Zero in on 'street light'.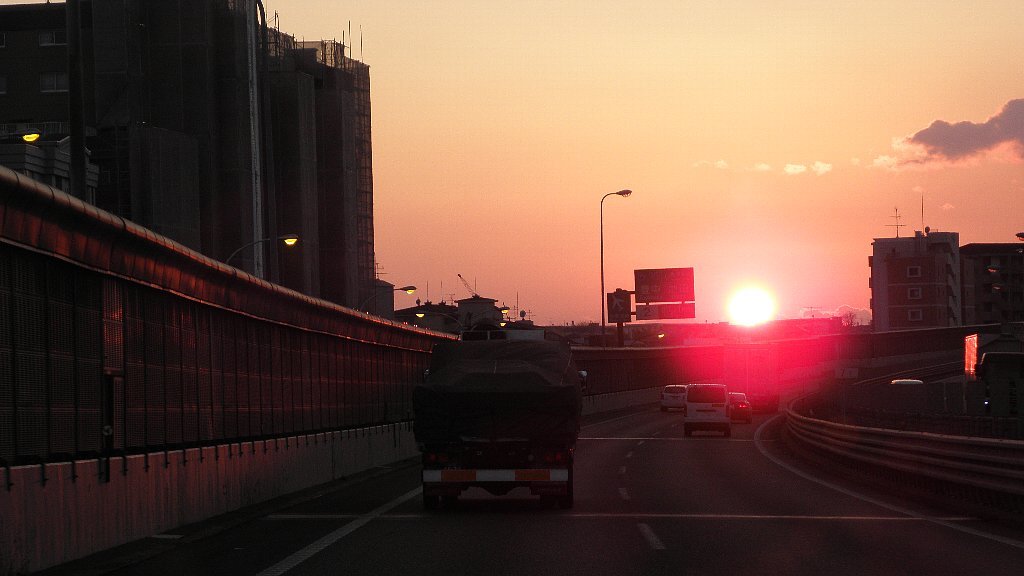
Zeroed in: <box>577,162,660,361</box>.
